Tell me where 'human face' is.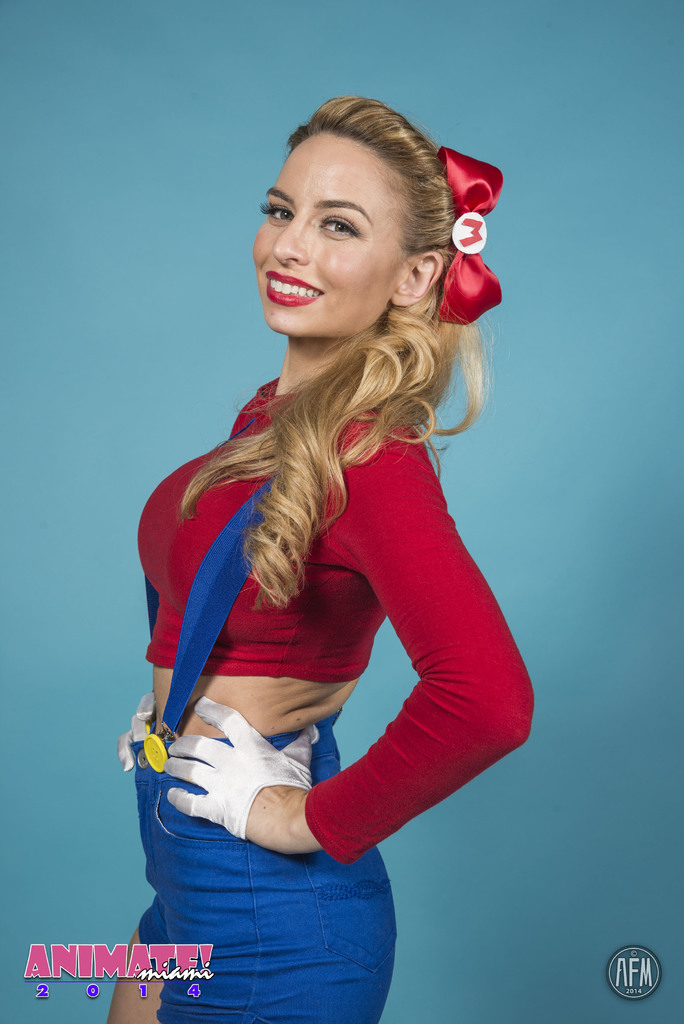
'human face' is at {"left": 254, "top": 130, "right": 406, "bottom": 337}.
